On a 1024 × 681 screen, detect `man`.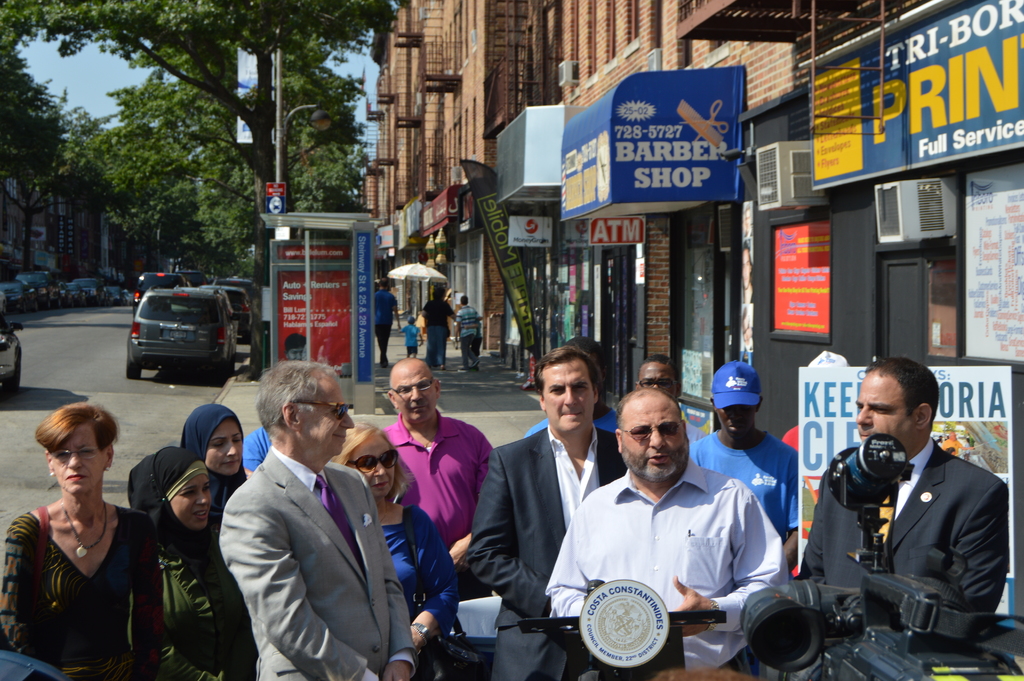
region(383, 356, 493, 552).
